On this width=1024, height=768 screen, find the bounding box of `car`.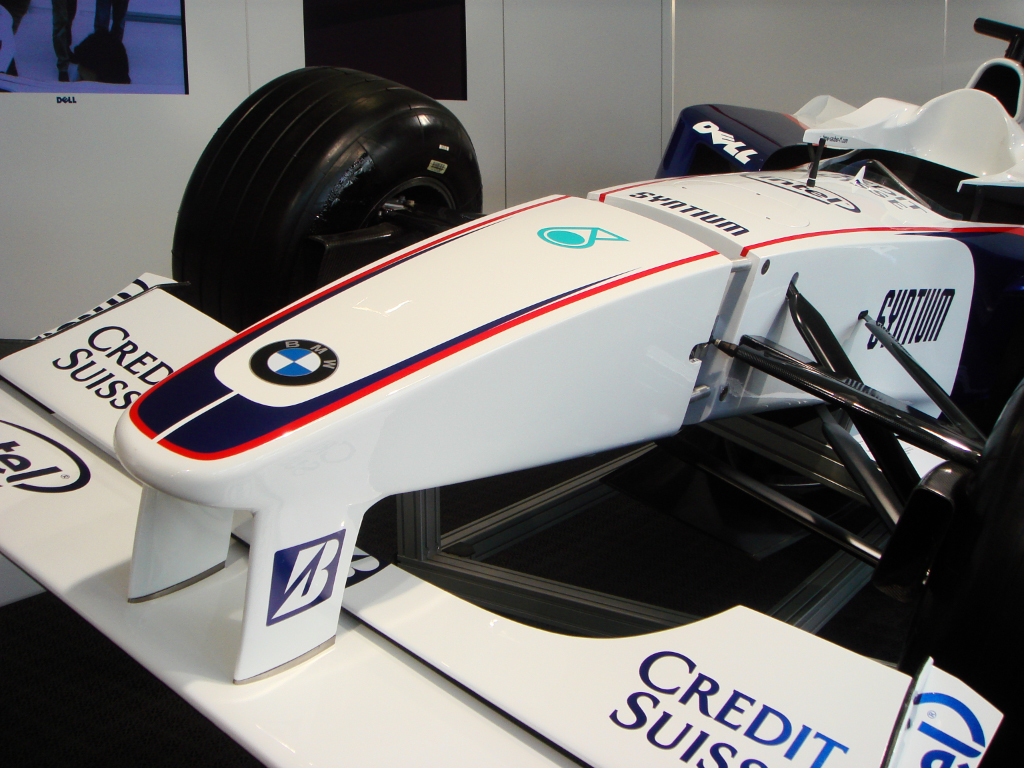
Bounding box: bbox=(72, 57, 995, 727).
